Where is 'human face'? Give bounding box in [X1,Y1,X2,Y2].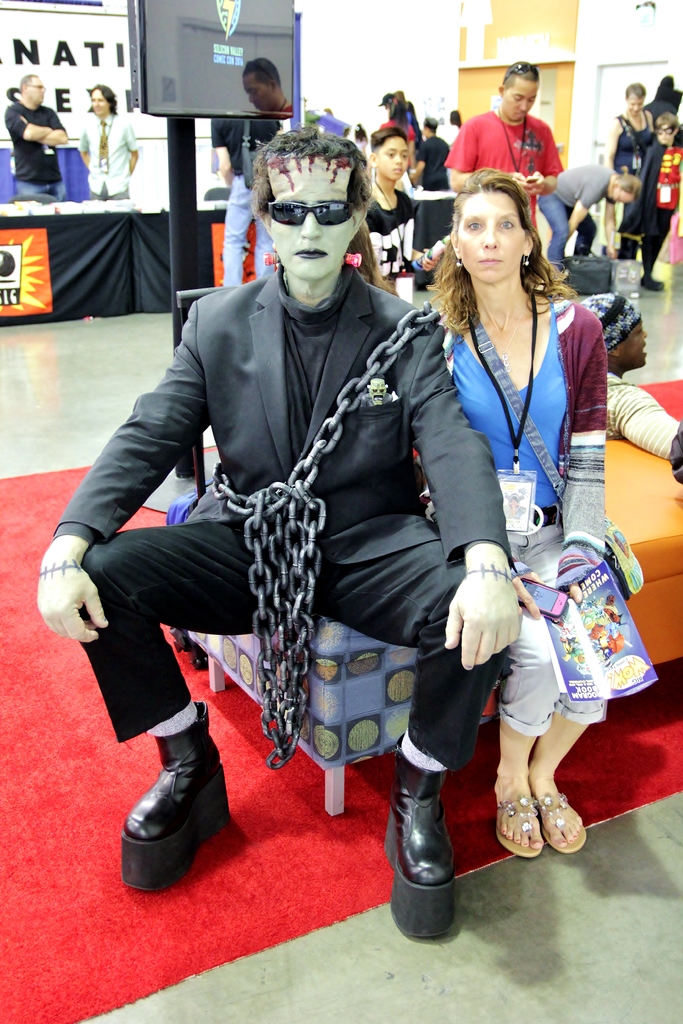
[272,160,358,280].
